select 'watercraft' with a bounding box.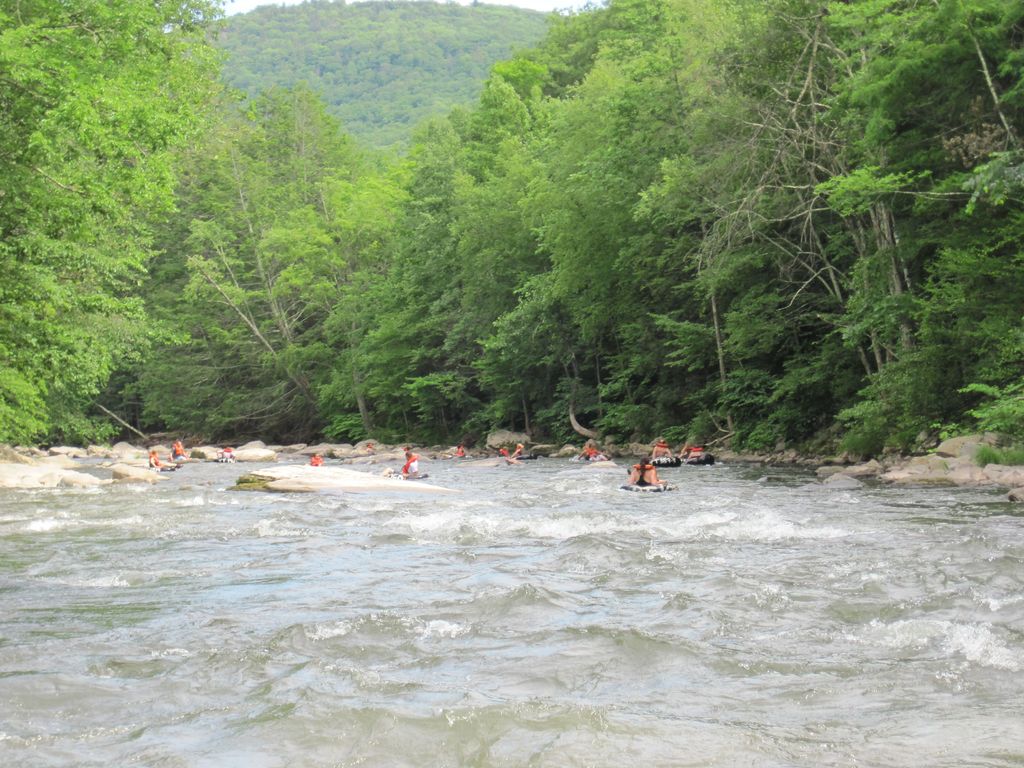
218,454,243,462.
